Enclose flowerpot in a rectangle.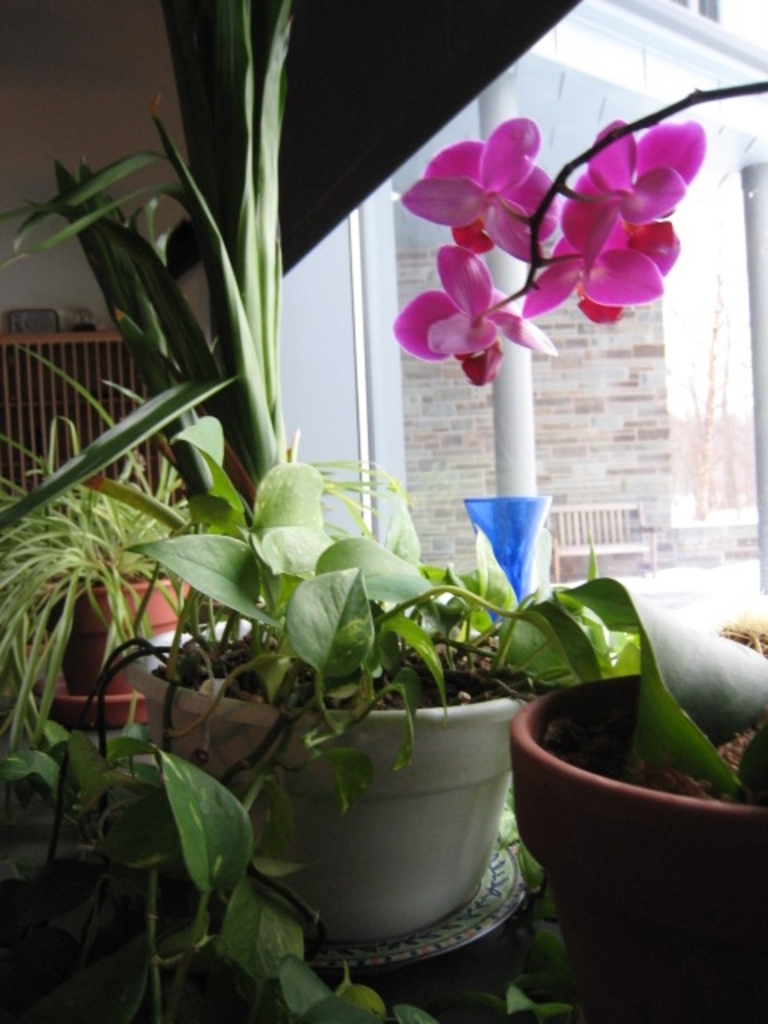
l=37, t=571, r=181, b=698.
